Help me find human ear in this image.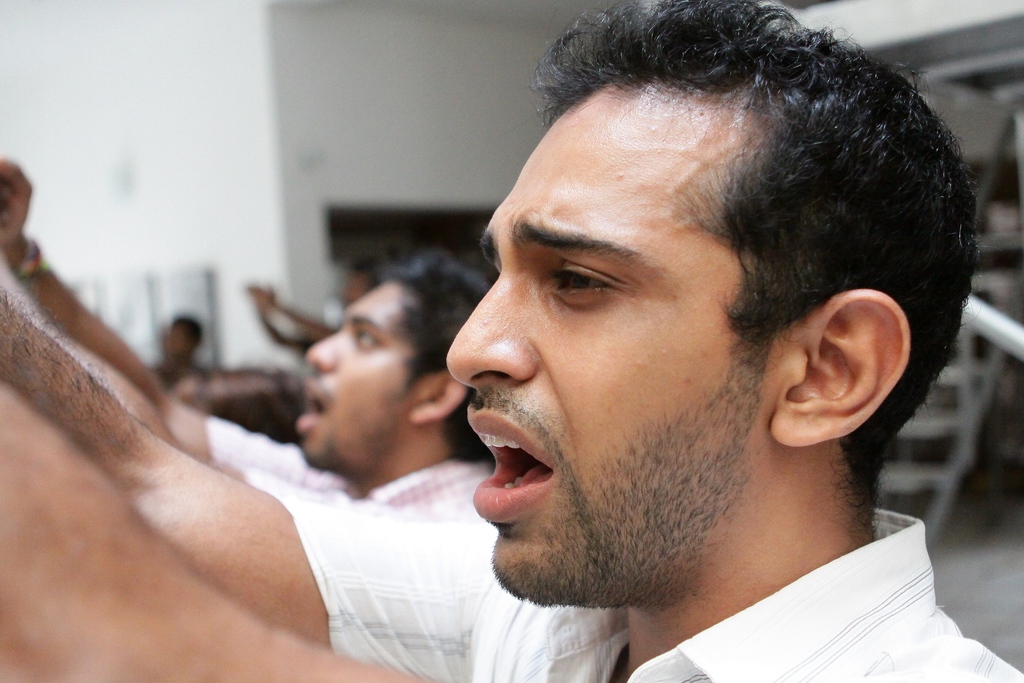
Found it: <box>408,383,467,421</box>.
